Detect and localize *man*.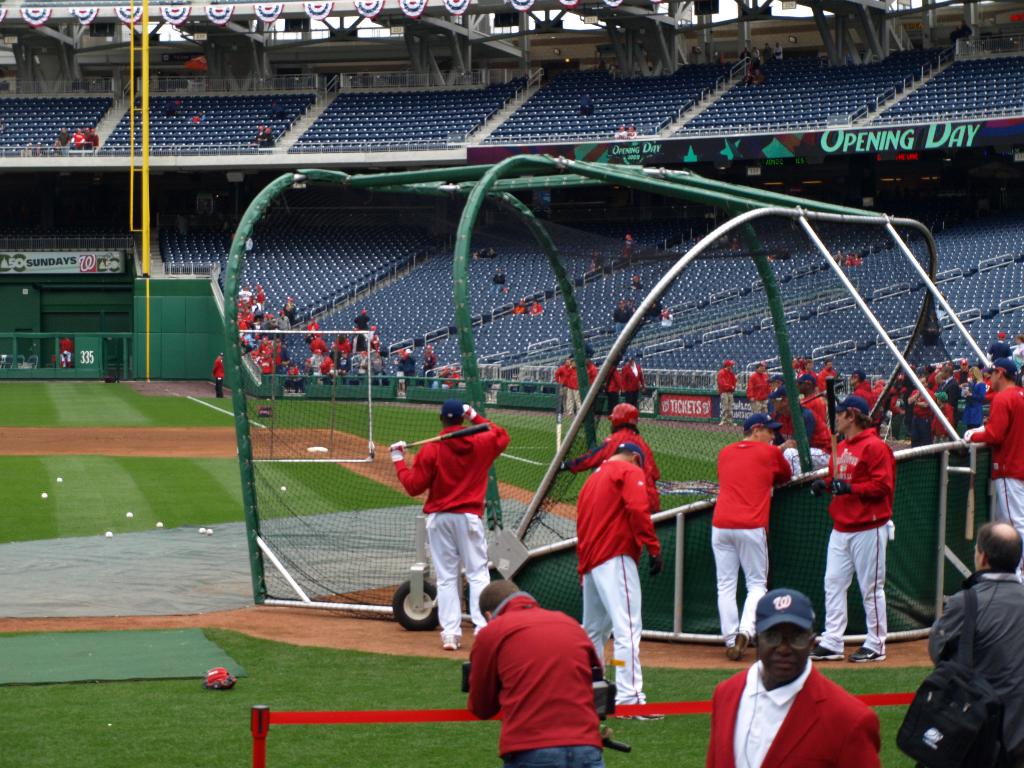
Localized at [986, 332, 1014, 365].
